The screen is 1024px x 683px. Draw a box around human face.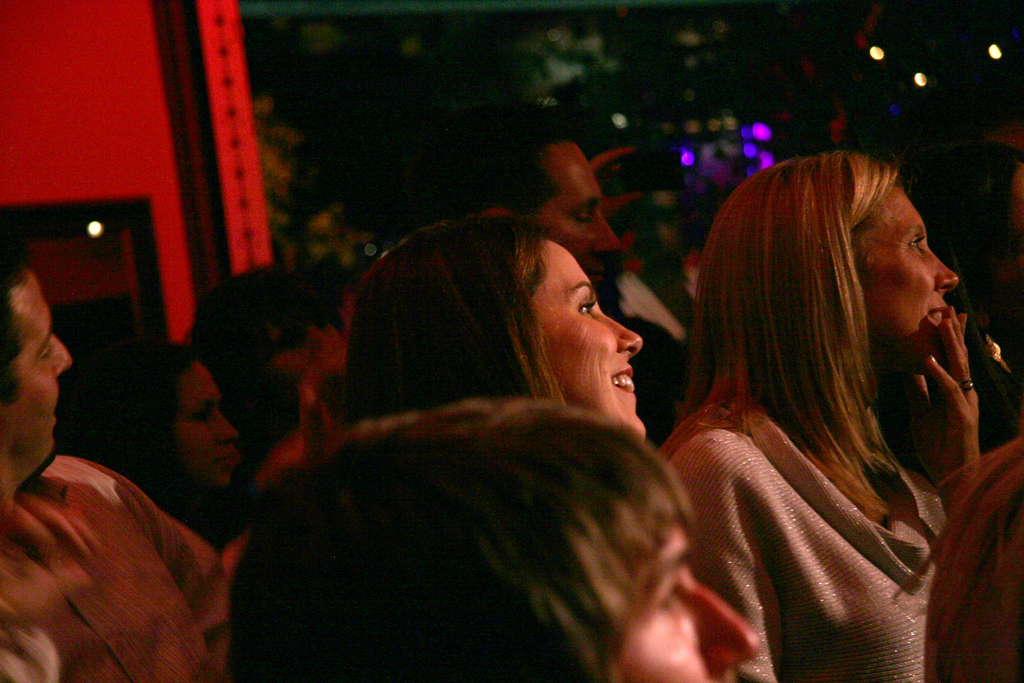
[854,177,956,369].
